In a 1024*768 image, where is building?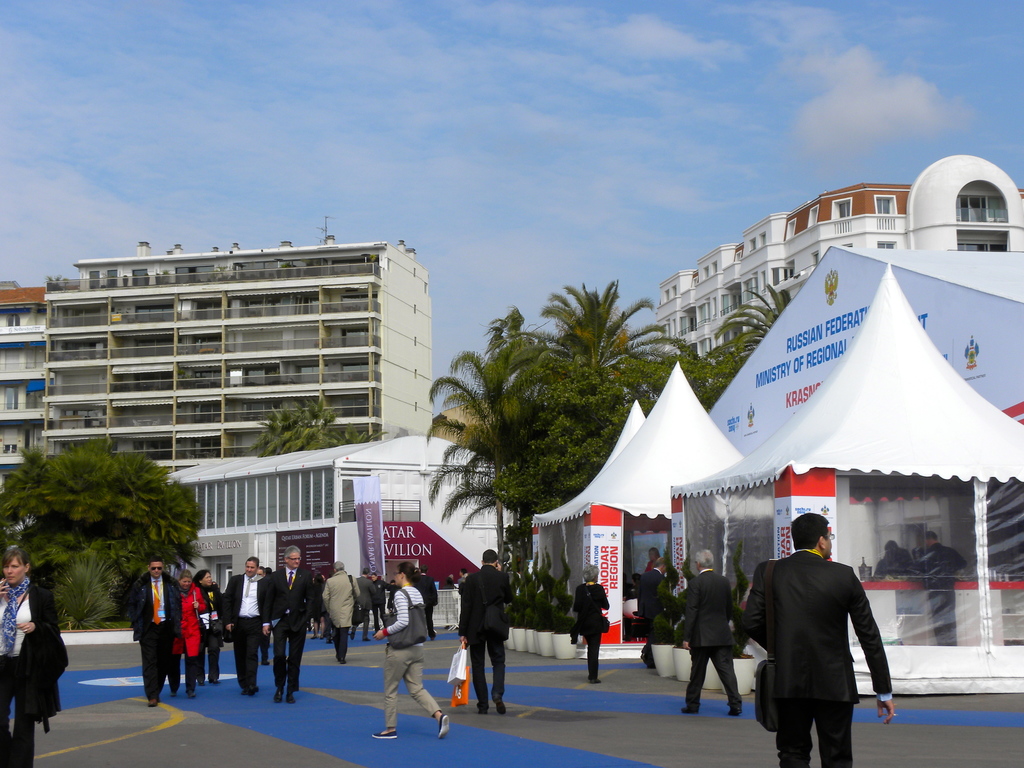
box=[42, 241, 432, 459].
